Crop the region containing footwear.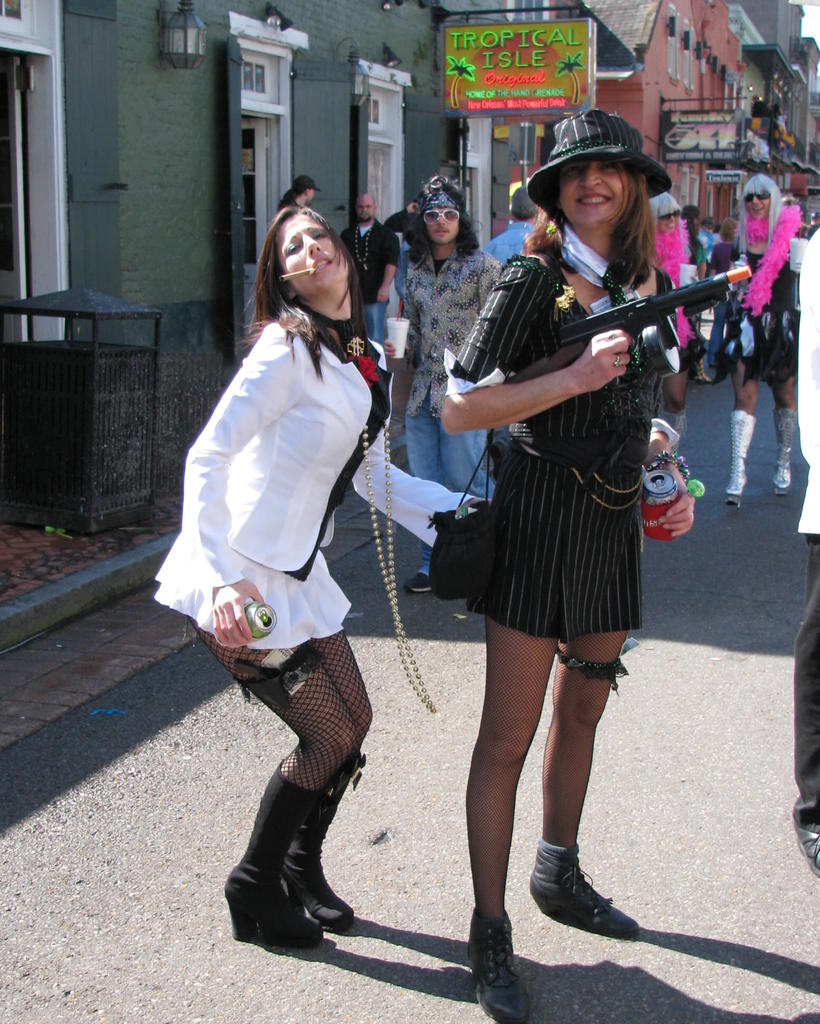
Crop region: l=222, t=769, r=320, b=959.
